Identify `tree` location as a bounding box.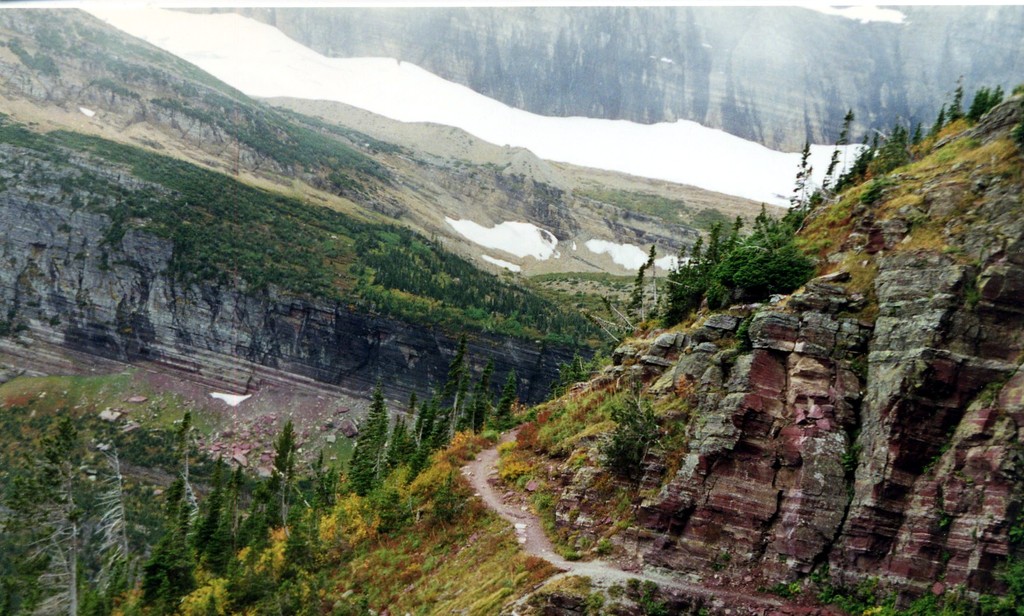
{"left": 136, "top": 538, "right": 189, "bottom": 615}.
